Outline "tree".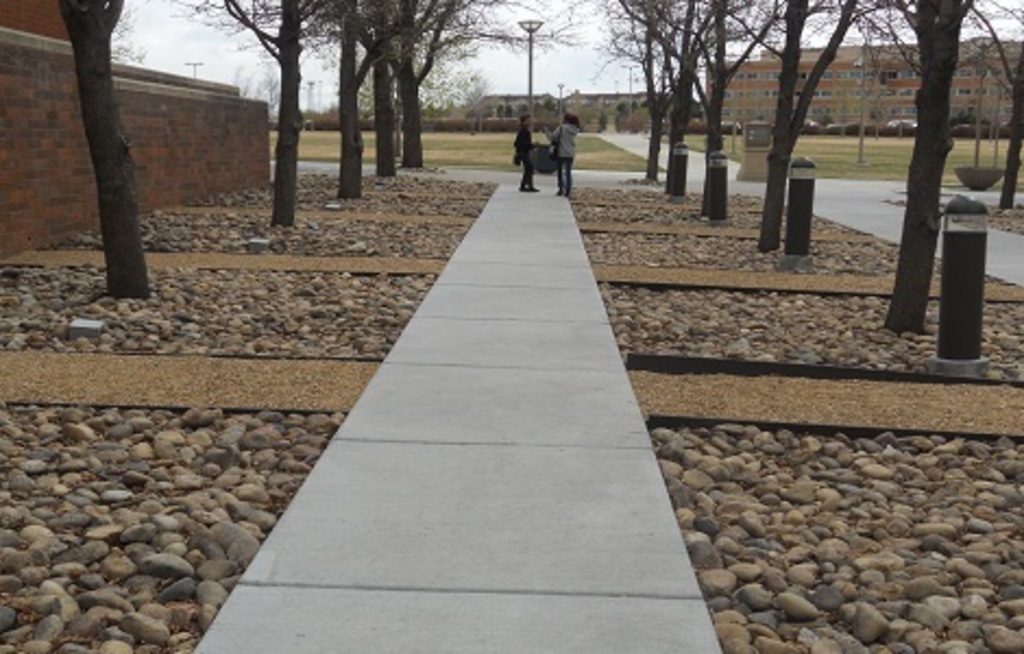
Outline: left=268, top=0, right=416, bottom=201.
